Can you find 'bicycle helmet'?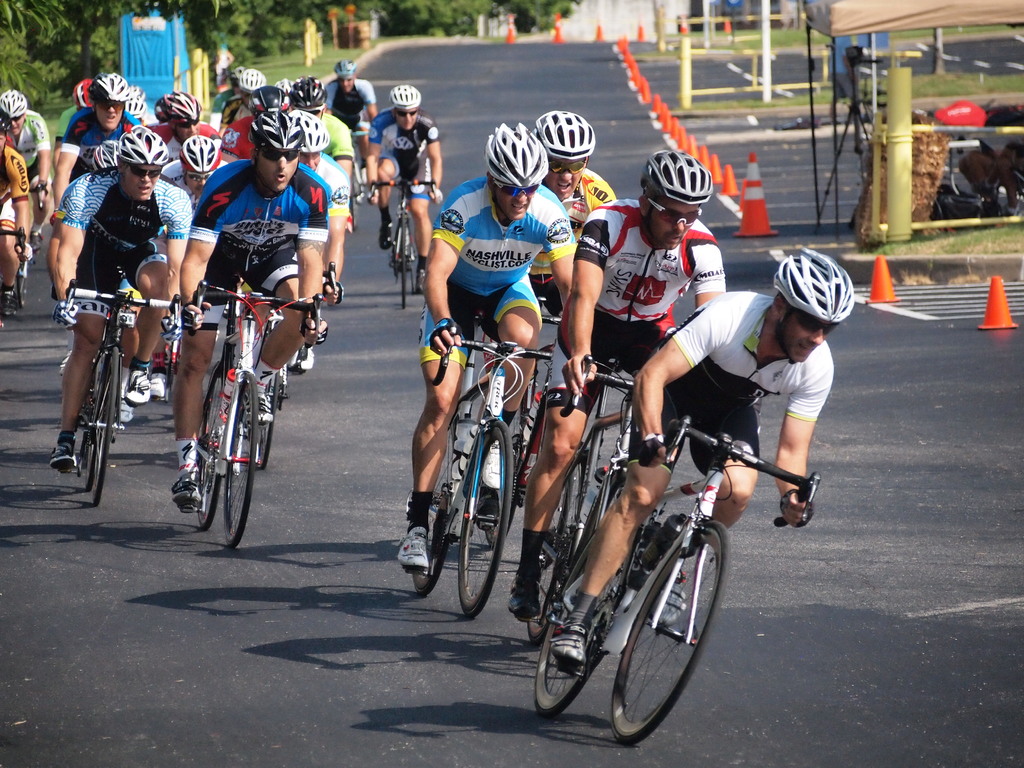
Yes, bounding box: (x1=253, y1=84, x2=289, y2=110).
